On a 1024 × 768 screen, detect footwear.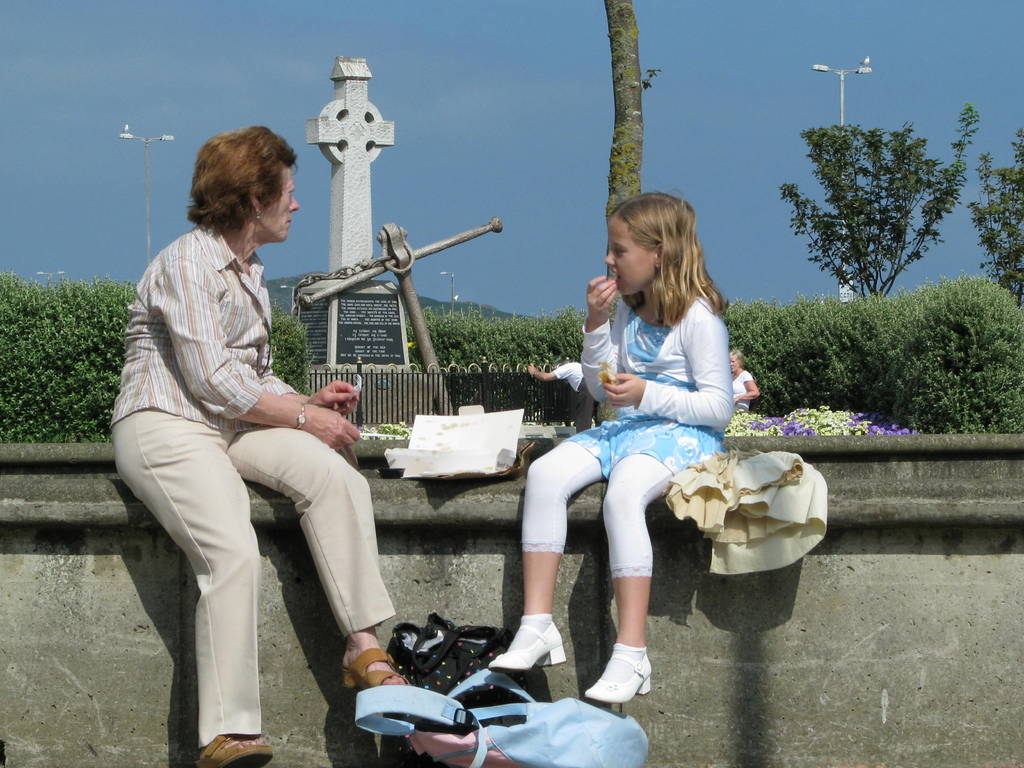
(584, 649, 655, 732).
